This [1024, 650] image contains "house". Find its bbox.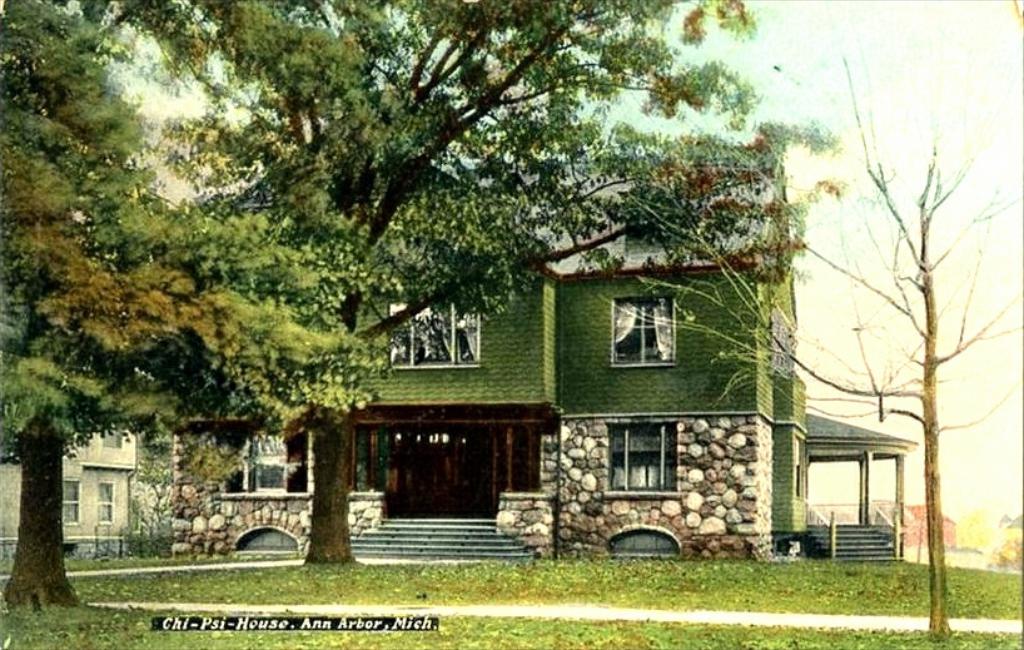
144,157,893,574.
